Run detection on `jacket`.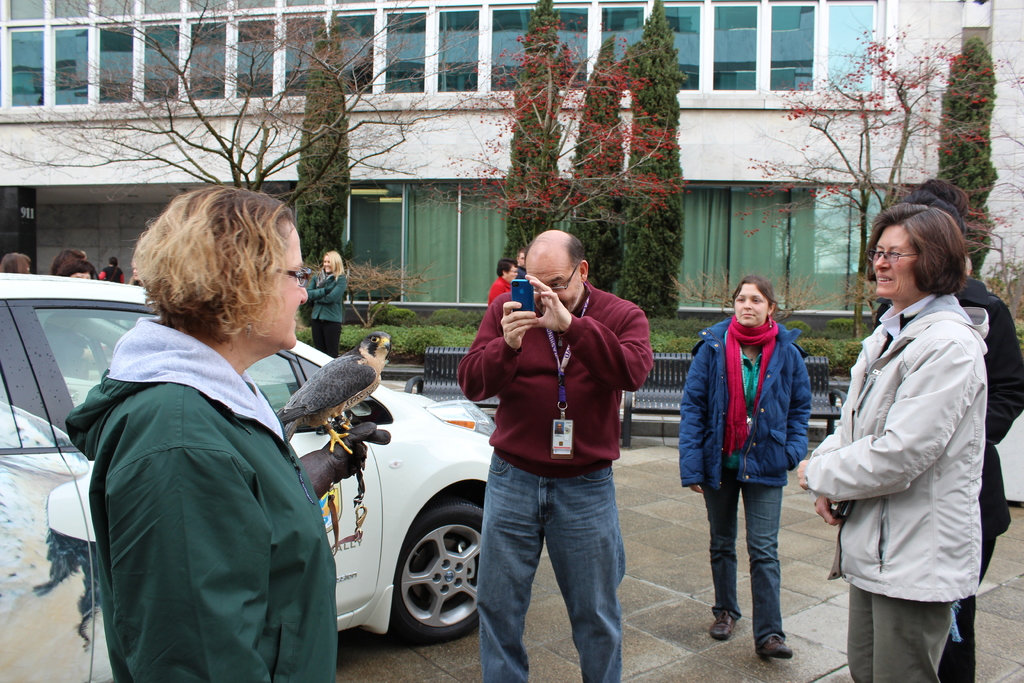
Result: (810,295,988,604).
